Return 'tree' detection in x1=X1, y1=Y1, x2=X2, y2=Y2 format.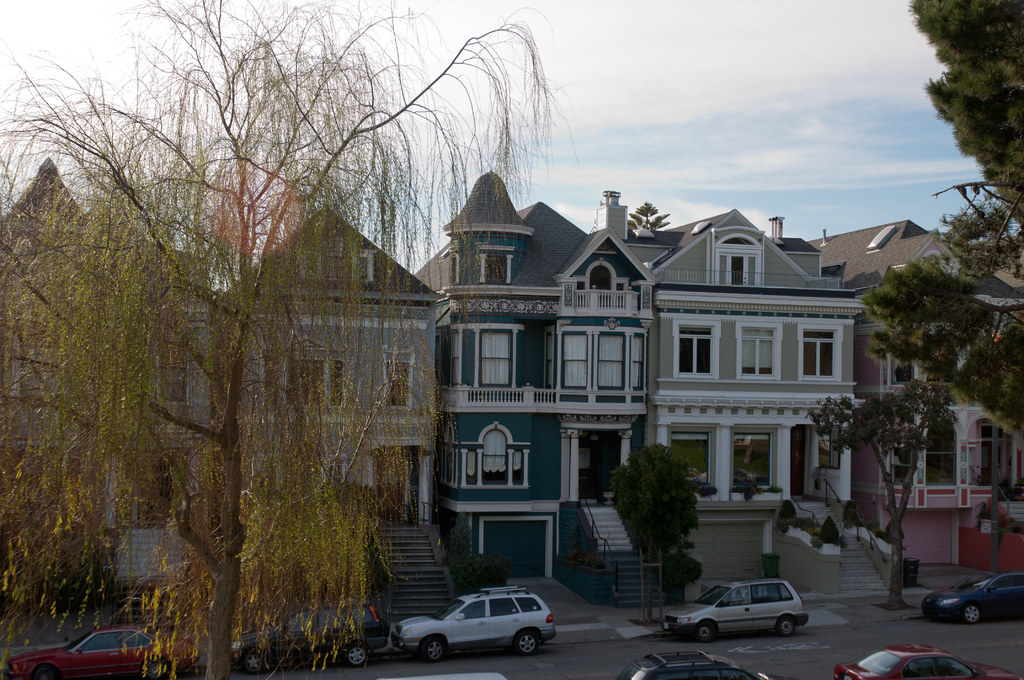
x1=822, y1=517, x2=840, y2=550.
